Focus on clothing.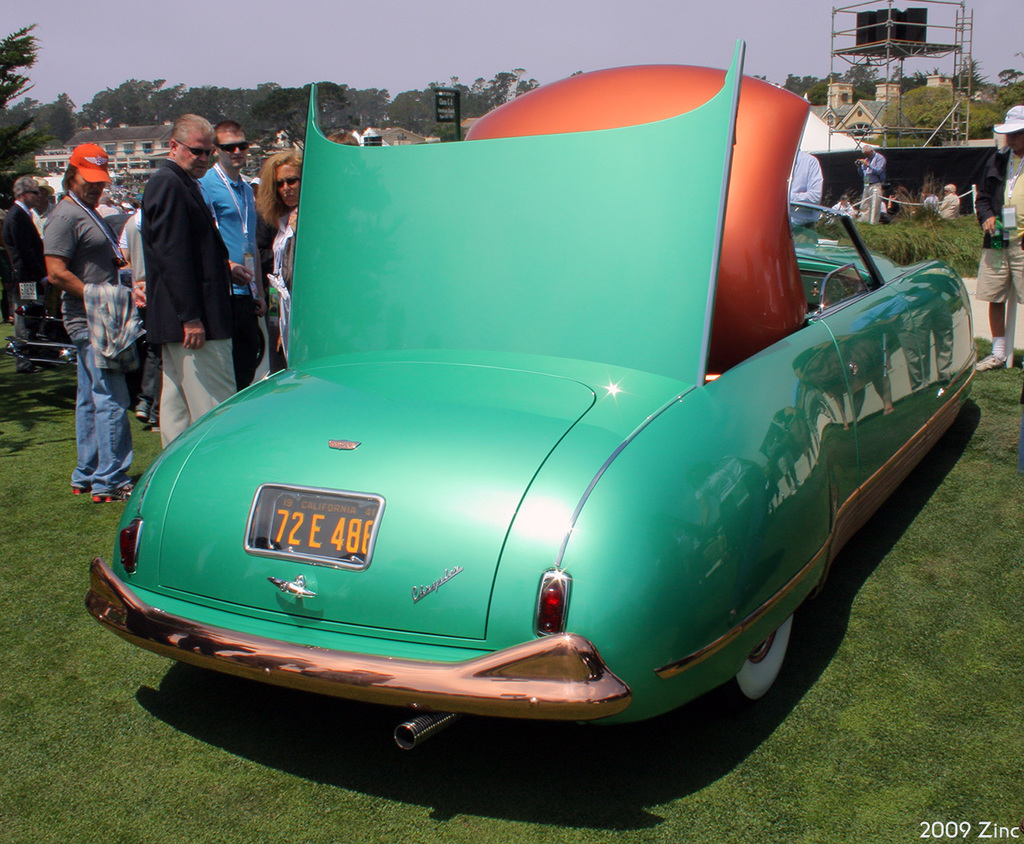
Focused at Rect(141, 157, 247, 449).
